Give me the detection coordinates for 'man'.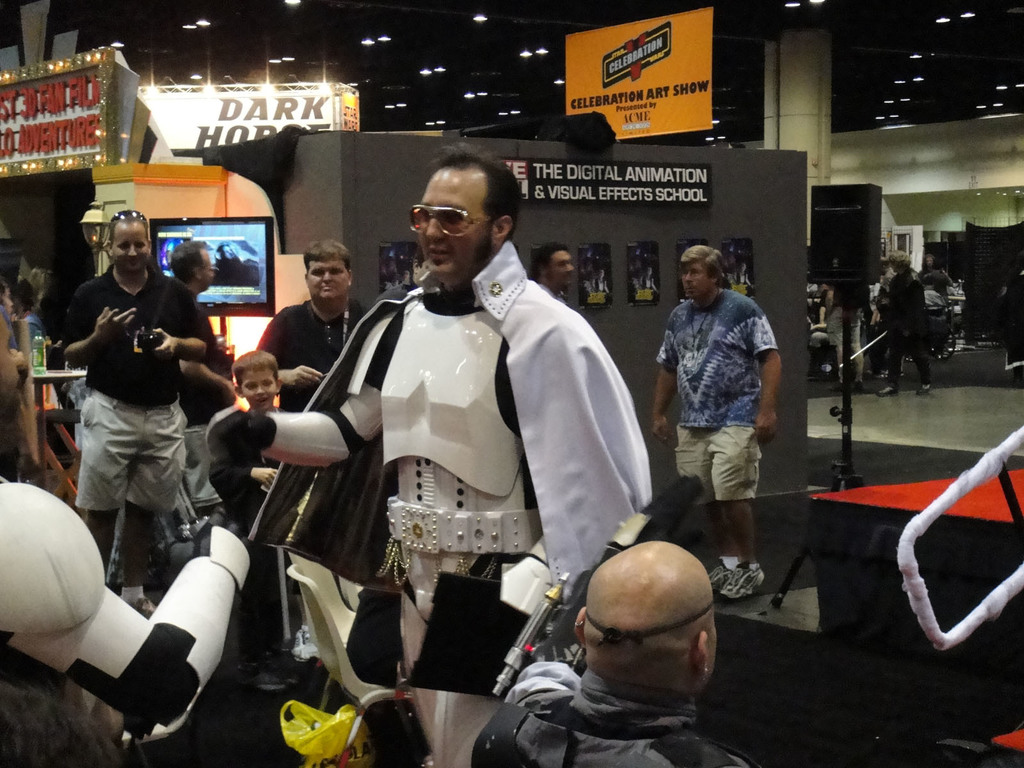
(left=529, top=241, right=574, bottom=296).
